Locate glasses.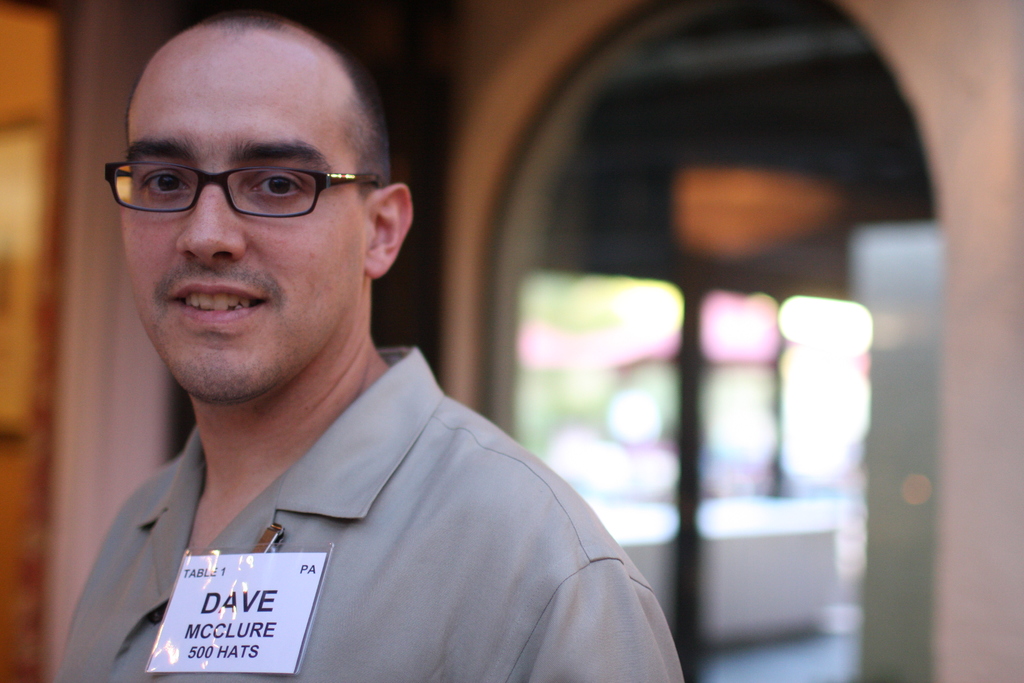
Bounding box: pyautogui.locateOnScreen(104, 163, 383, 215).
